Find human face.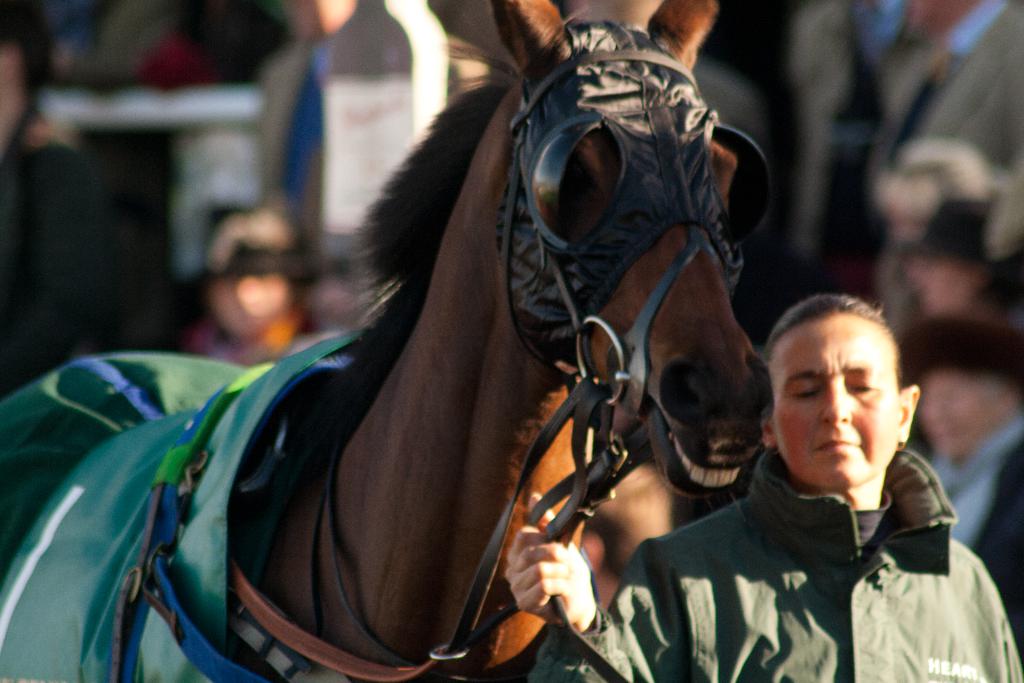
Rect(772, 322, 895, 488).
